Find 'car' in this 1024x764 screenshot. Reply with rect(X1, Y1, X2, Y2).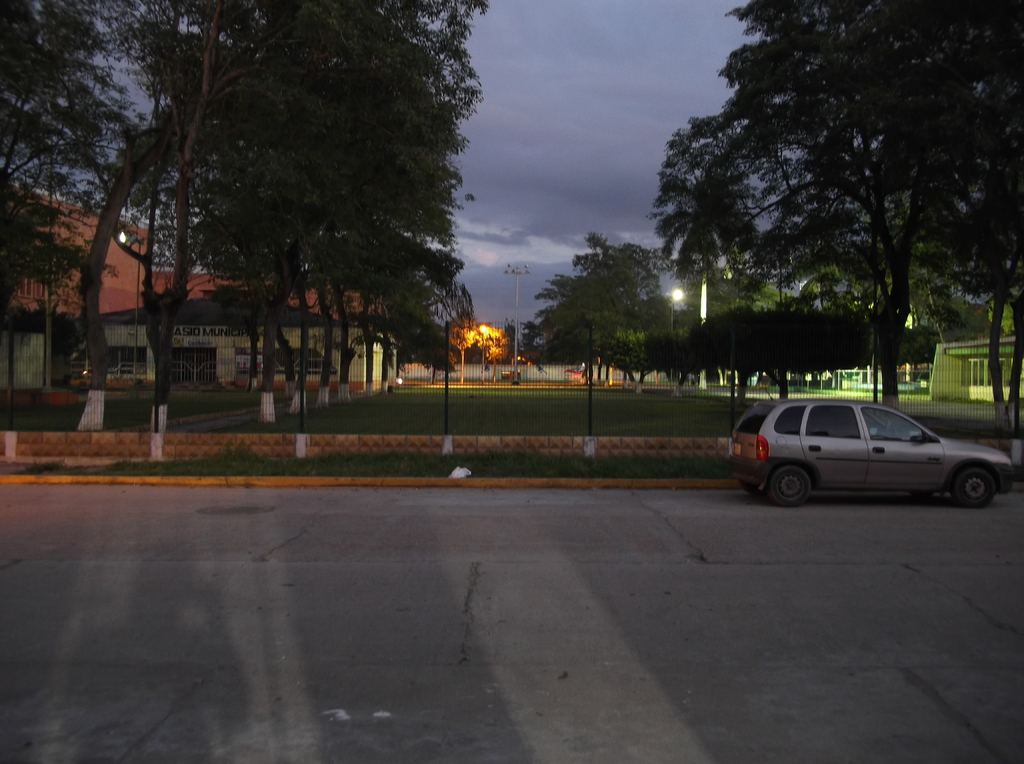
rect(730, 398, 1014, 504).
